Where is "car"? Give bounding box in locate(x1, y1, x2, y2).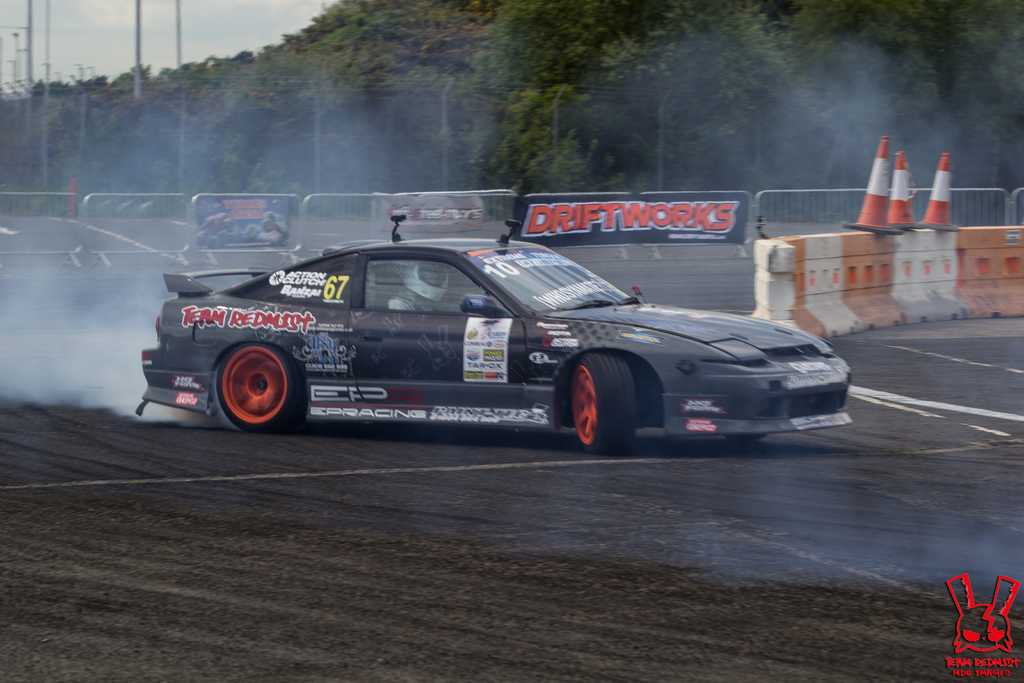
locate(135, 215, 854, 457).
